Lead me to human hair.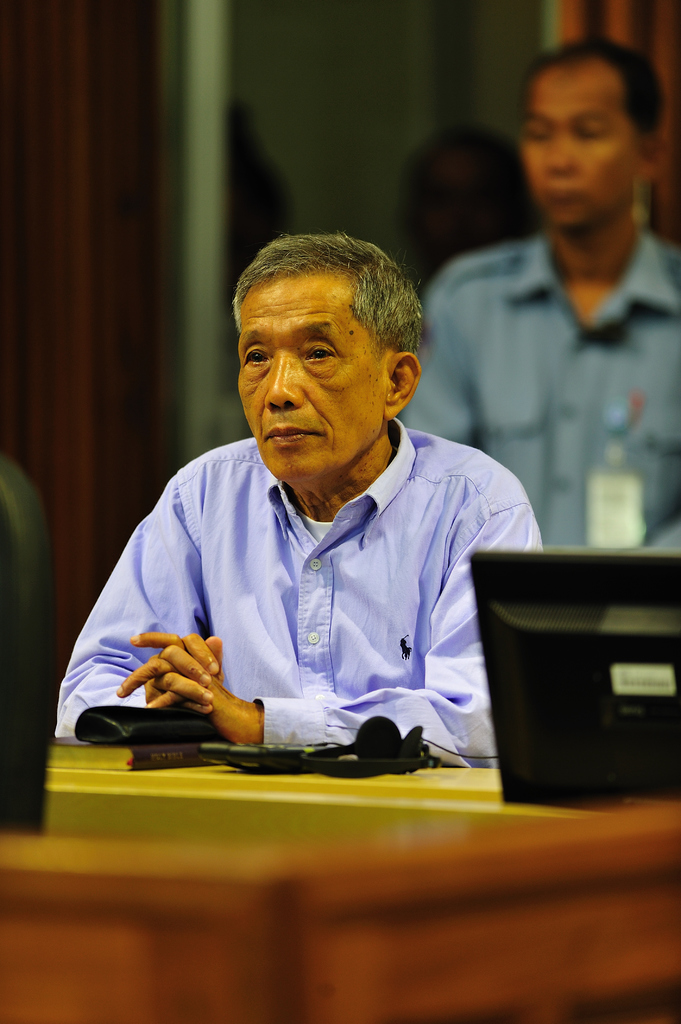
Lead to [left=235, top=221, right=428, bottom=353].
